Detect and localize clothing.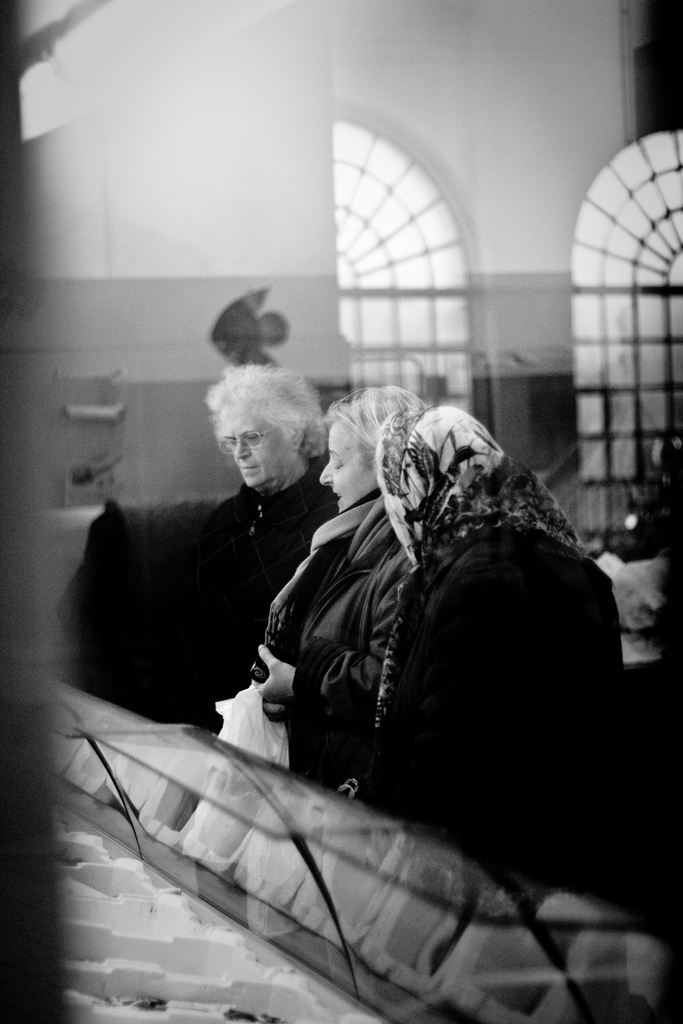
Localized at bbox=(263, 485, 408, 810).
